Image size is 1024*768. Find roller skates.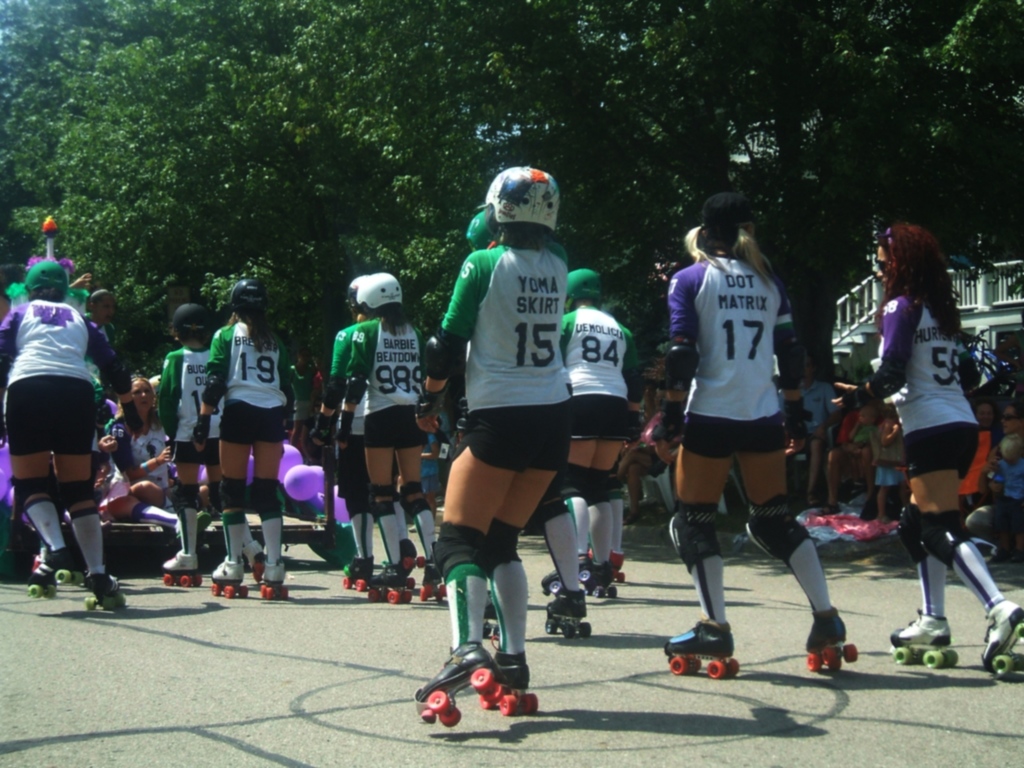
{"left": 804, "top": 606, "right": 860, "bottom": 675}.
